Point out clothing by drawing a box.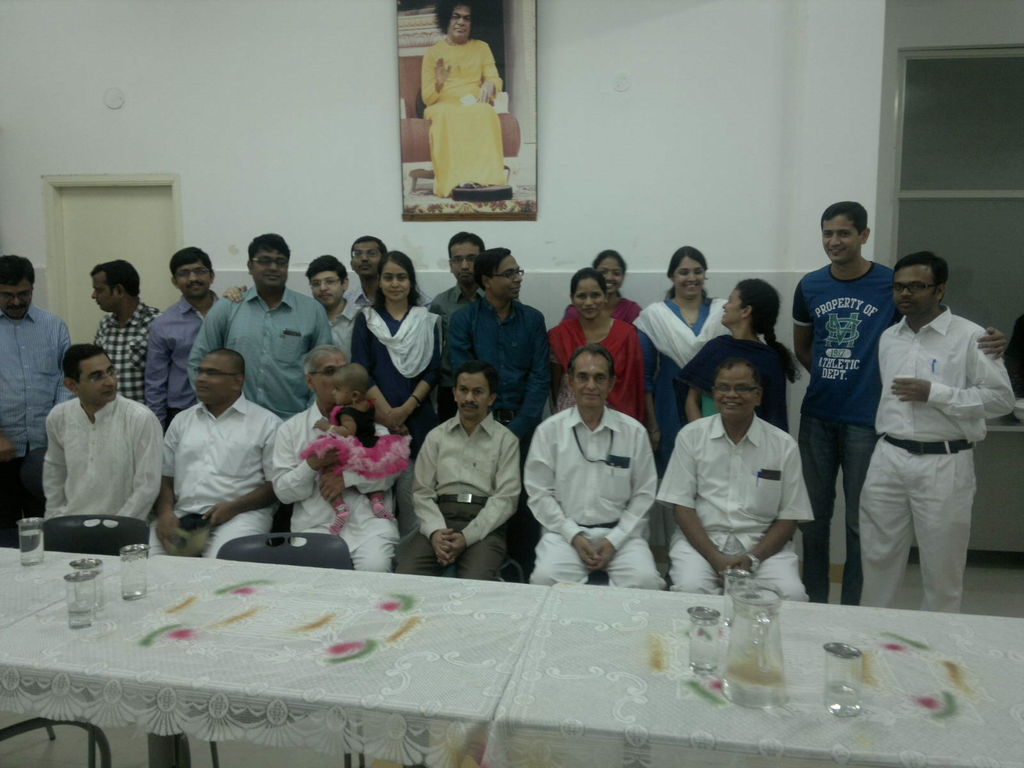
detection(188, 284, 334, 411).
